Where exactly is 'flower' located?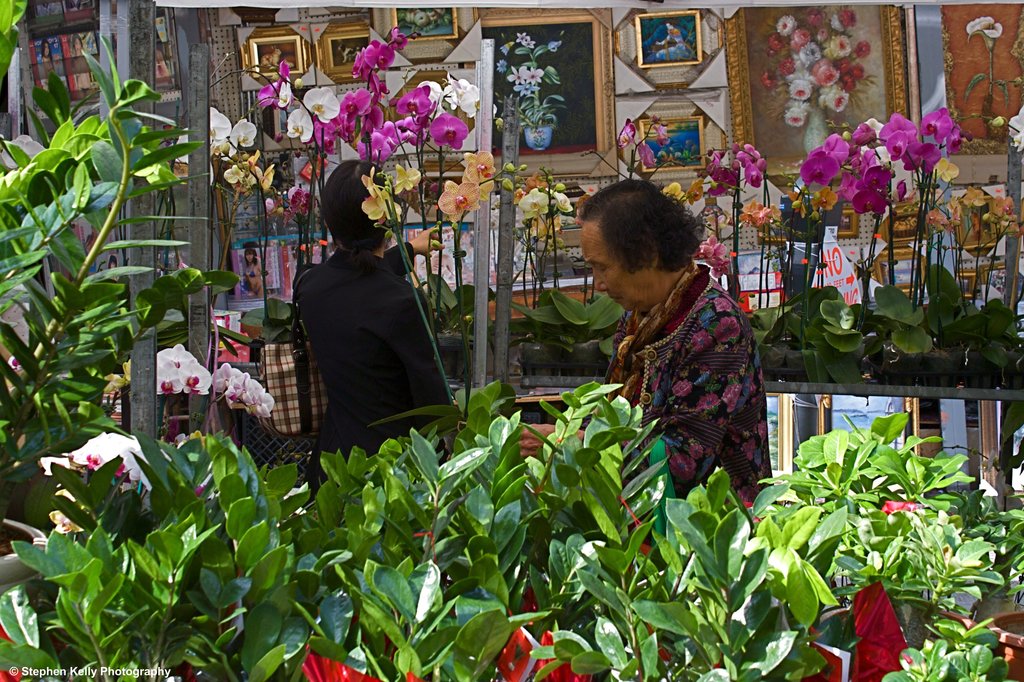
Its bounding box is [left=963, top=17, right=1005, bottom=52].
